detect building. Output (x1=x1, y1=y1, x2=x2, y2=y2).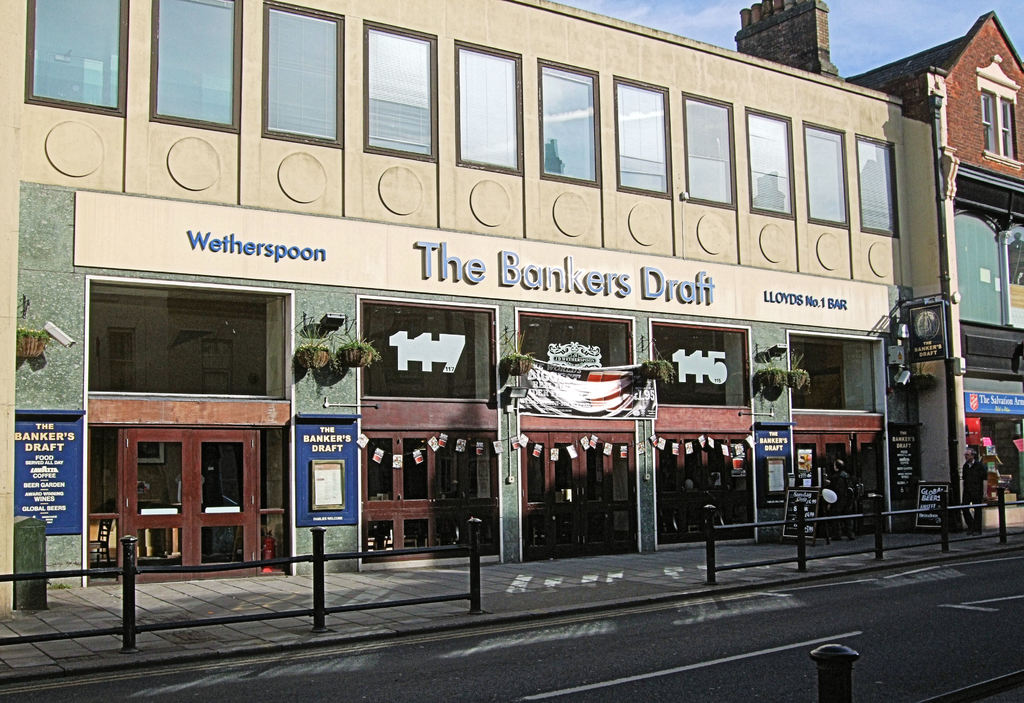
(x1=0, y1=0, x2=957, y2=622).
